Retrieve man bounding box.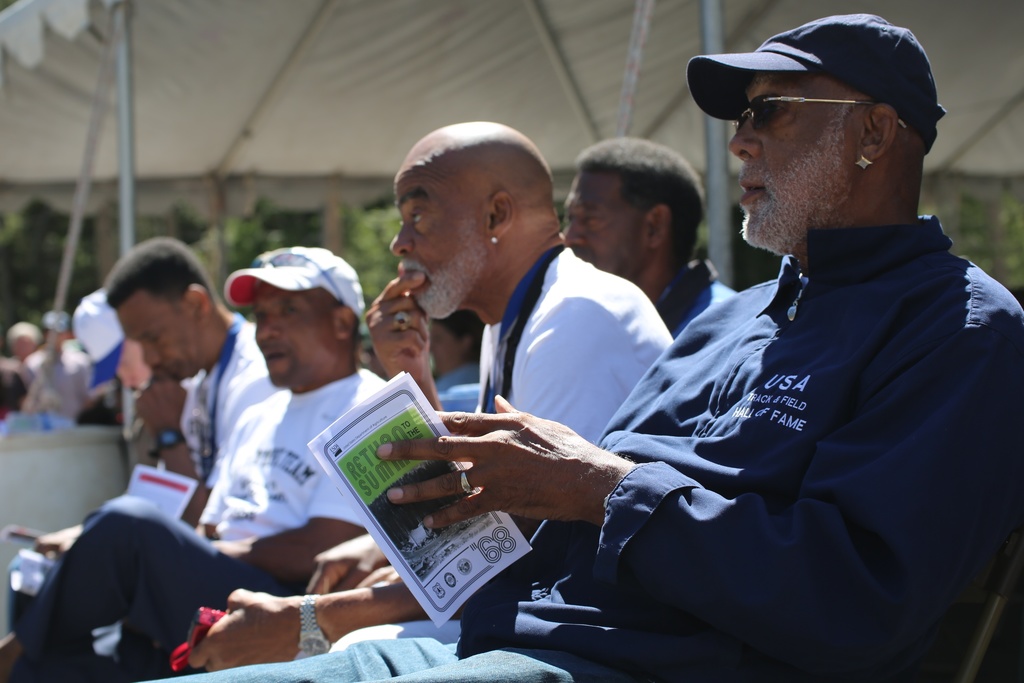
Bounding box: x1=160, y1=126, x2=671, y2=661.
